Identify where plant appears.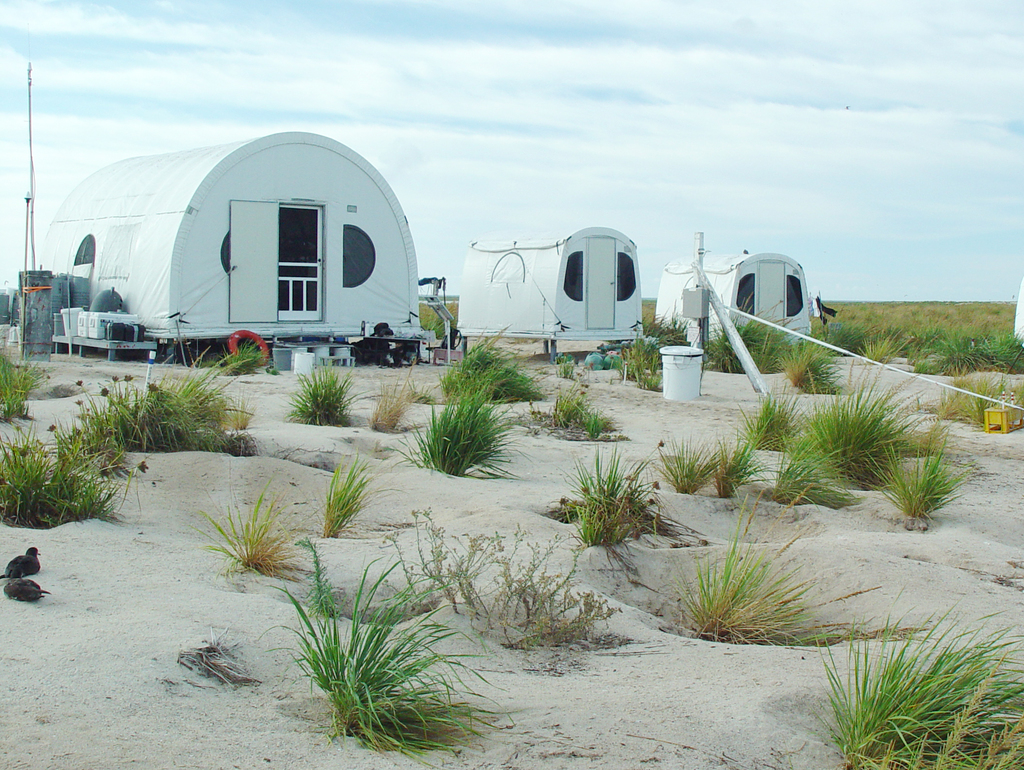
Appears at x1=584 y1=411 x2=605 y2=441.
